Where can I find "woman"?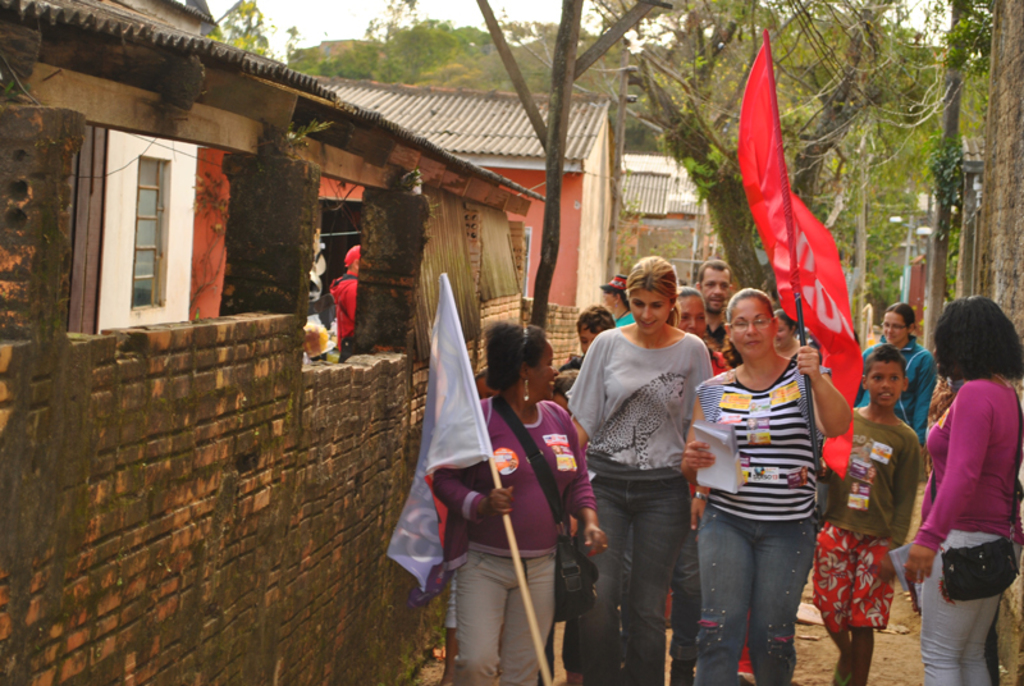
You can find it at (681, 283, 856, 685).
